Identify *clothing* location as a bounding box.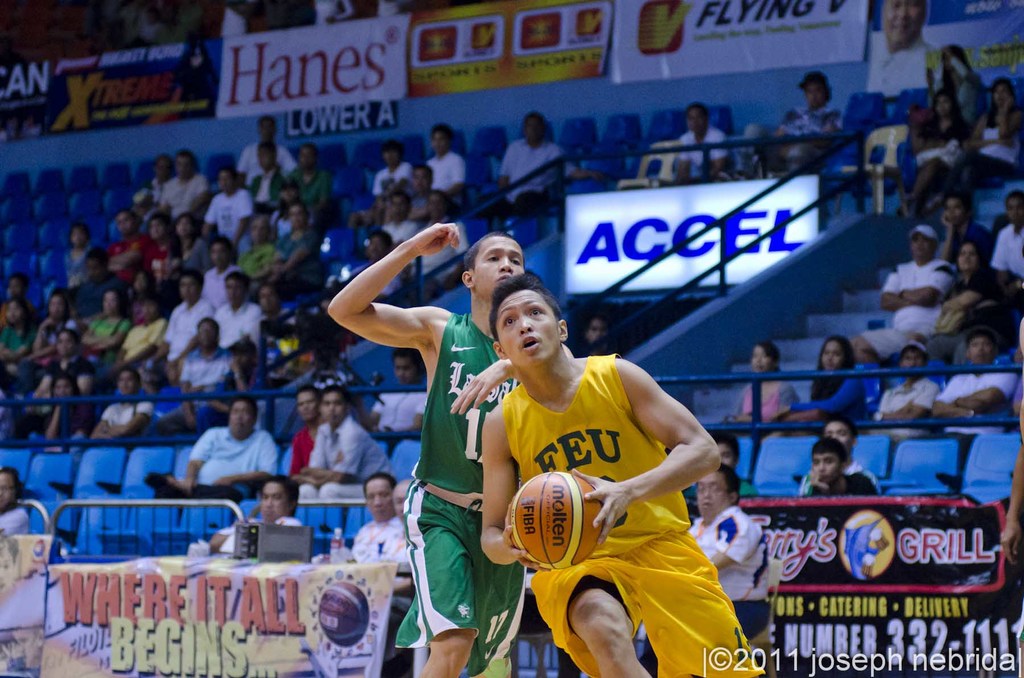
(x1=143, y1=236, x2=170, y2=298).
